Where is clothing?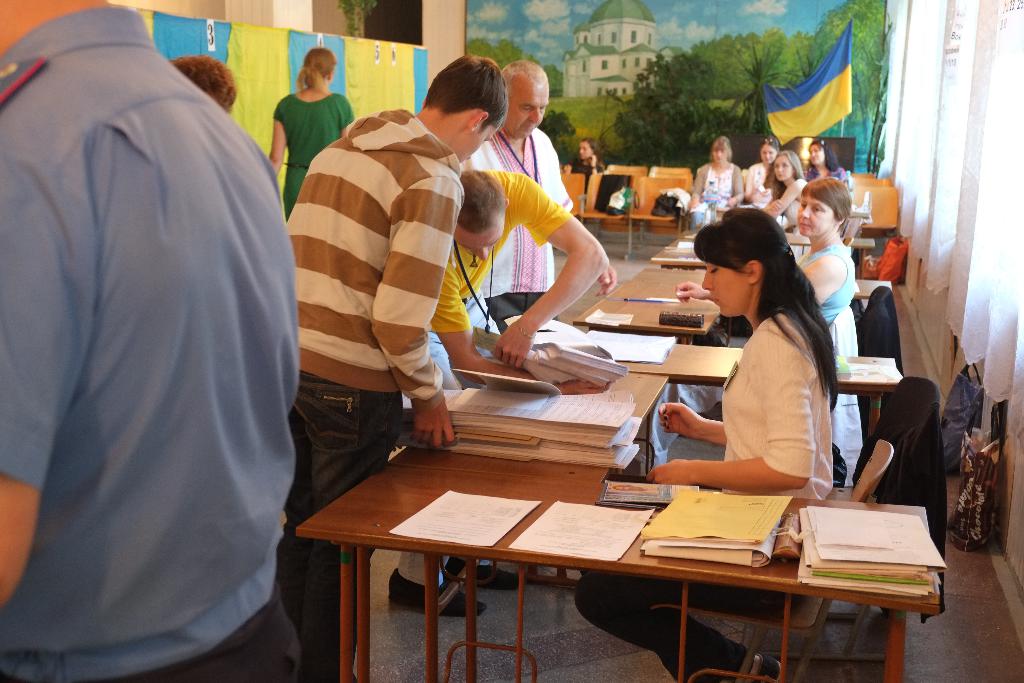
{"x1": 795, "y1": 181, "x2": 858, "y2": 273}.
